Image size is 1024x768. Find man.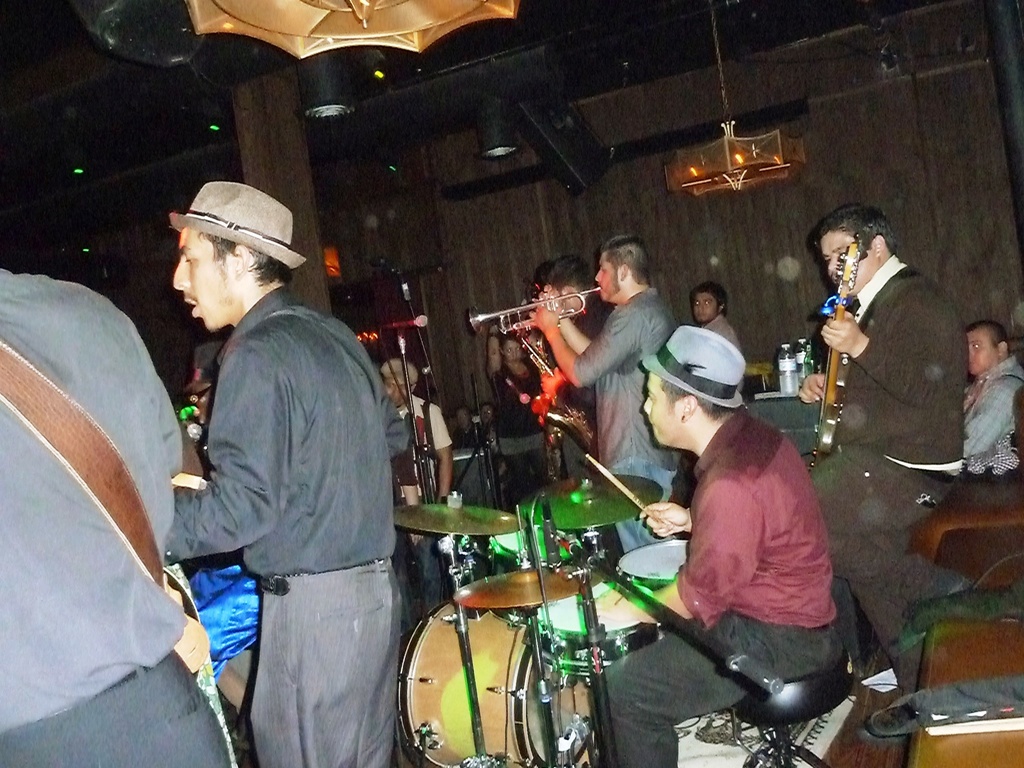
Rect(531, 234, 687, 554).
